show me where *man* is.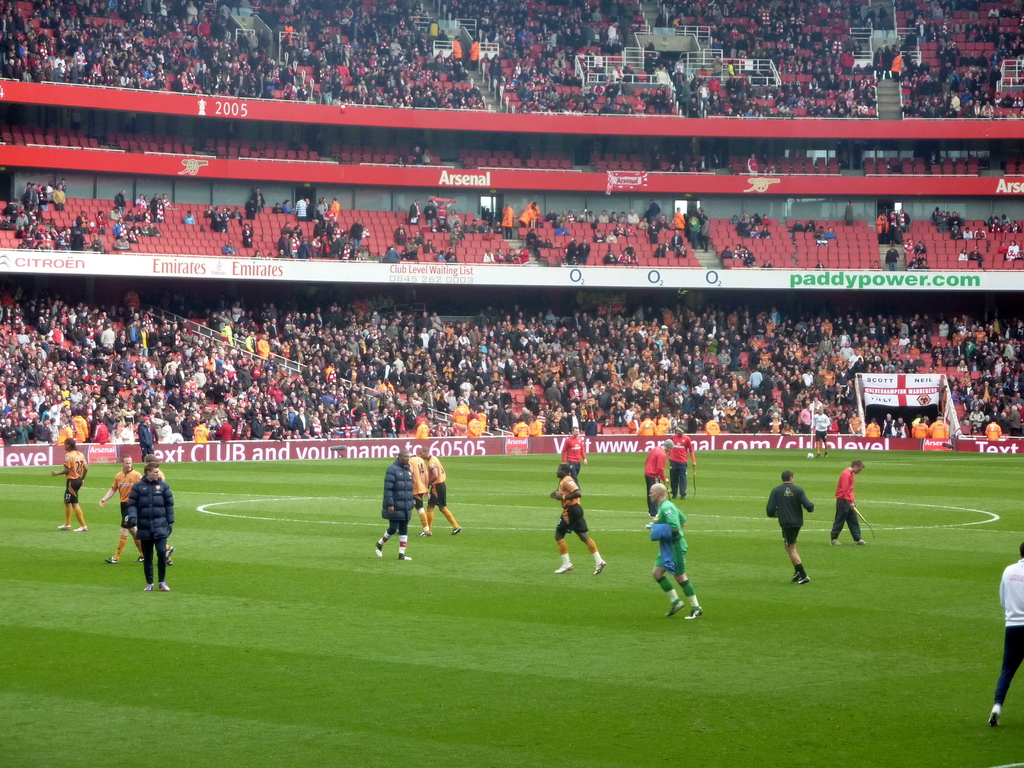
*man* is at BBox(468, 37, 481, 70).
